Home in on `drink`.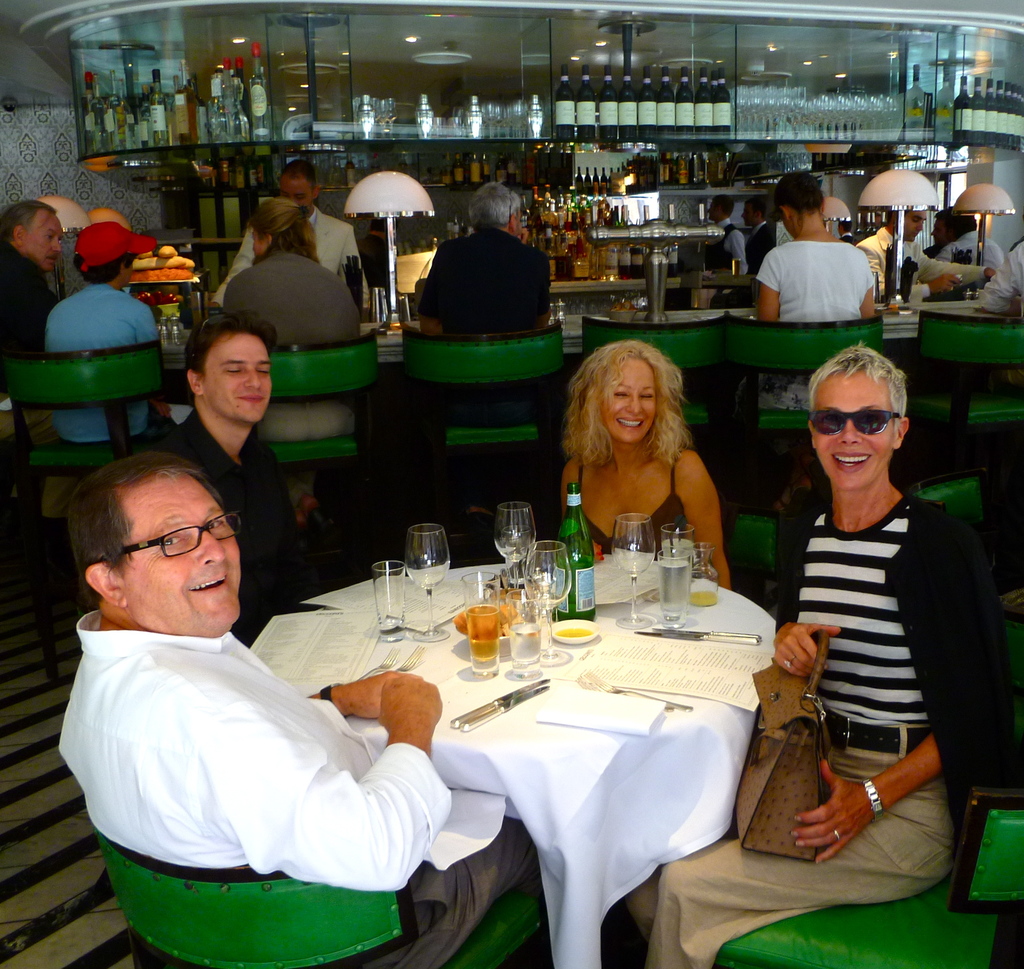
Homed in at bbox=[477, 158, 493, 188].
